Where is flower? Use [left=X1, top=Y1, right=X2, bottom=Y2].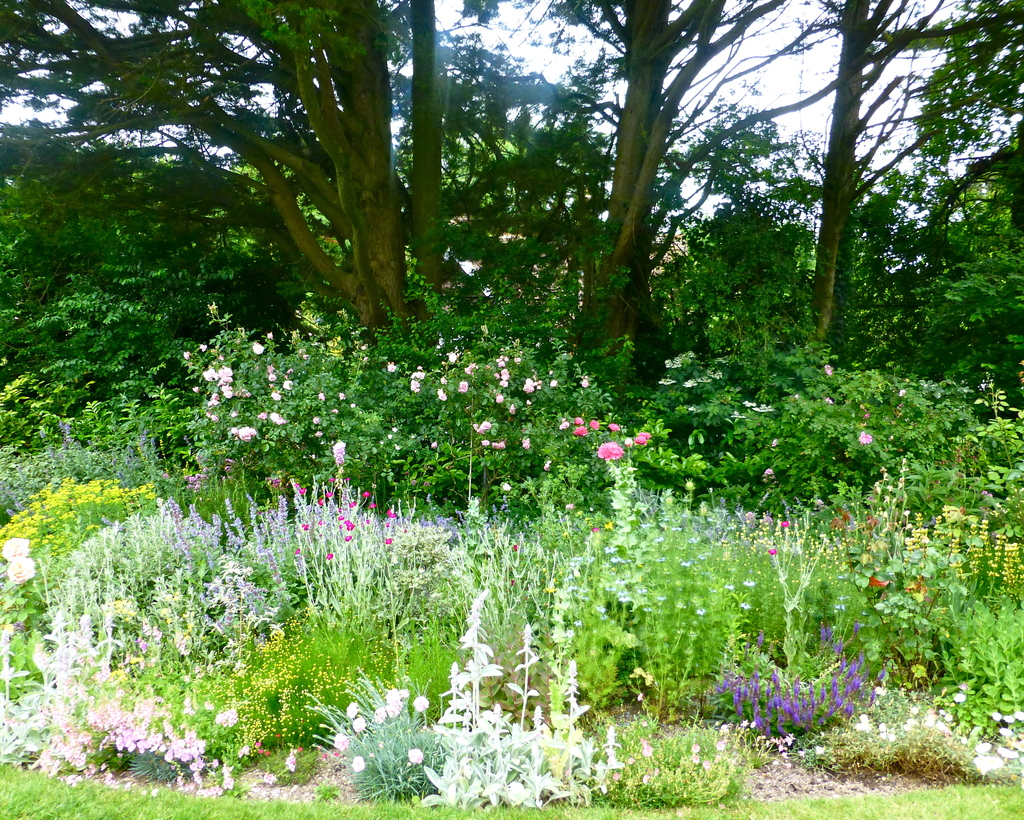
[left=874, top=684, right=886, bottom=698].
